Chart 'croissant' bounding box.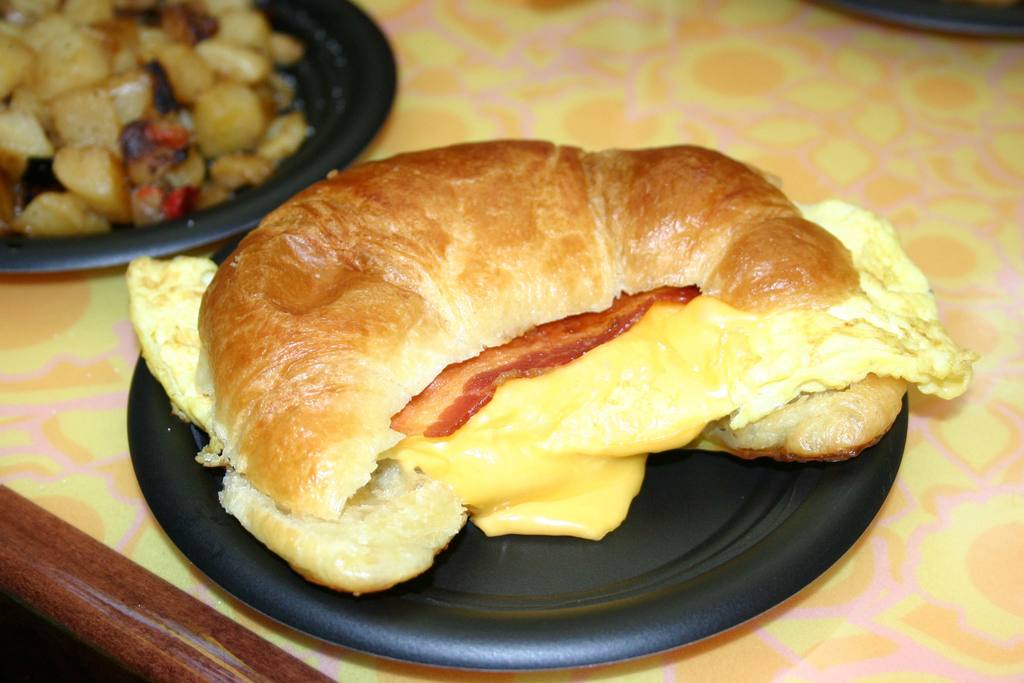
Charted: l=191, t=140, r=908, b=592.
